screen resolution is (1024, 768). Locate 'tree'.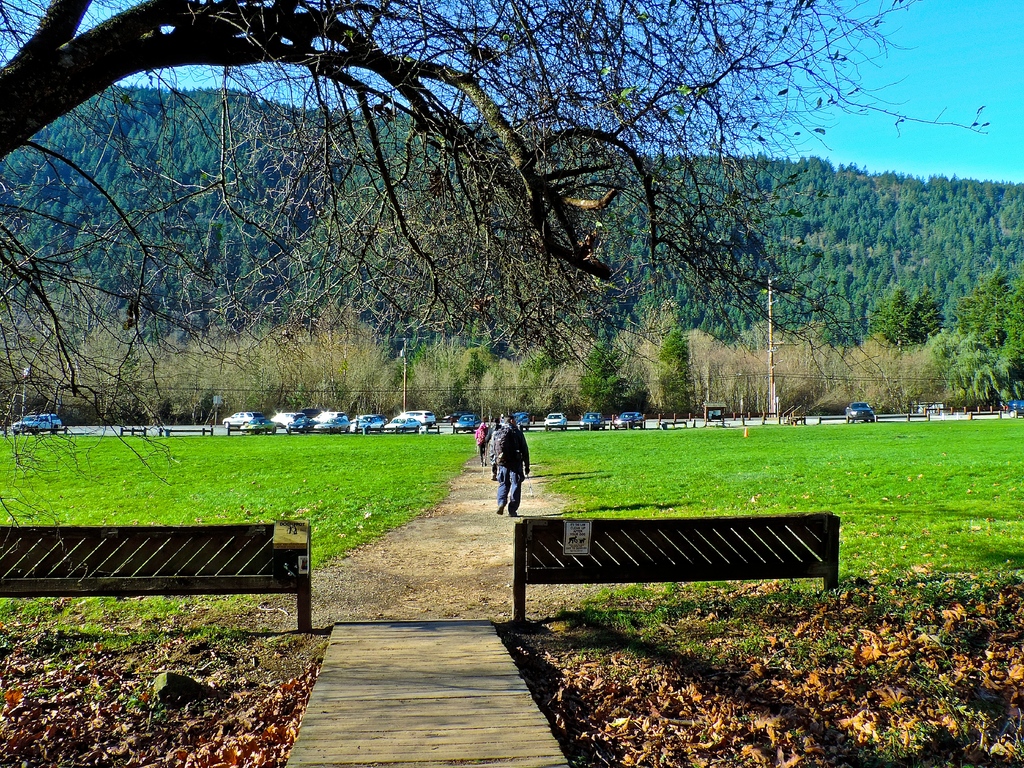
587 325 627 429.
